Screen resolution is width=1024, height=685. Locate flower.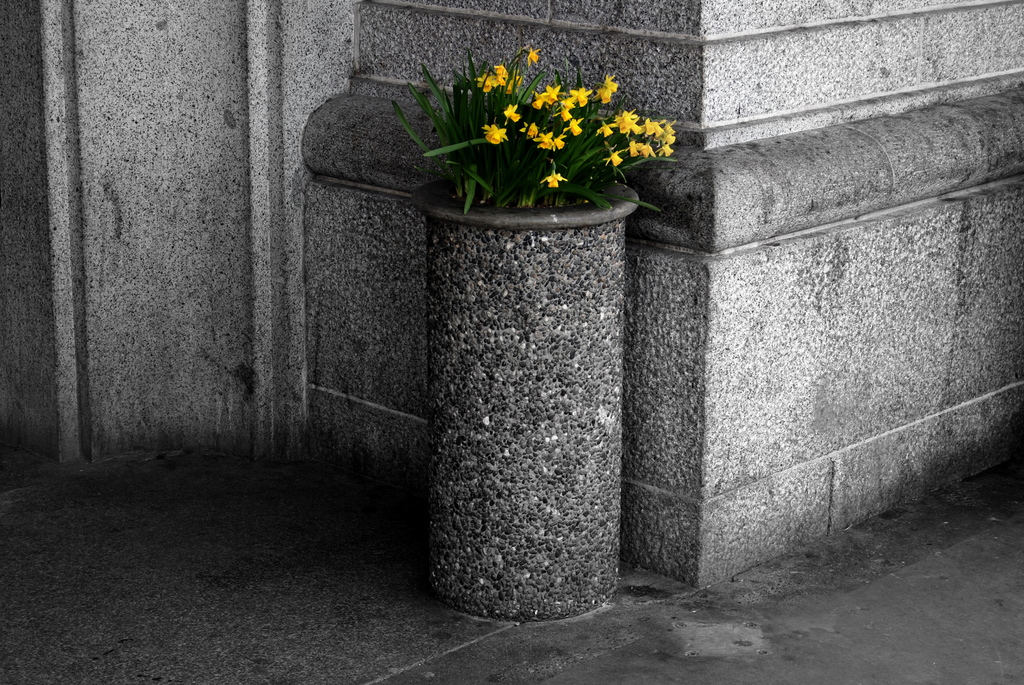
locate(541, 170, 573, 190).
